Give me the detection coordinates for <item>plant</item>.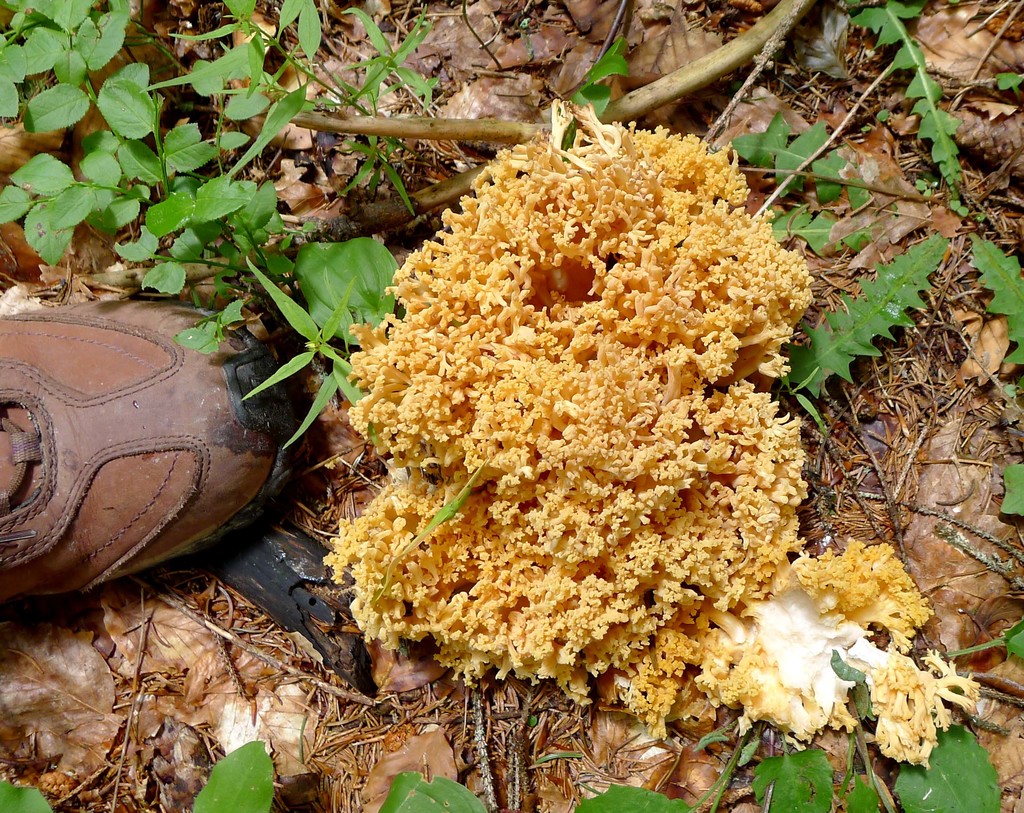
bbox(893, 730, 1000, 812).
